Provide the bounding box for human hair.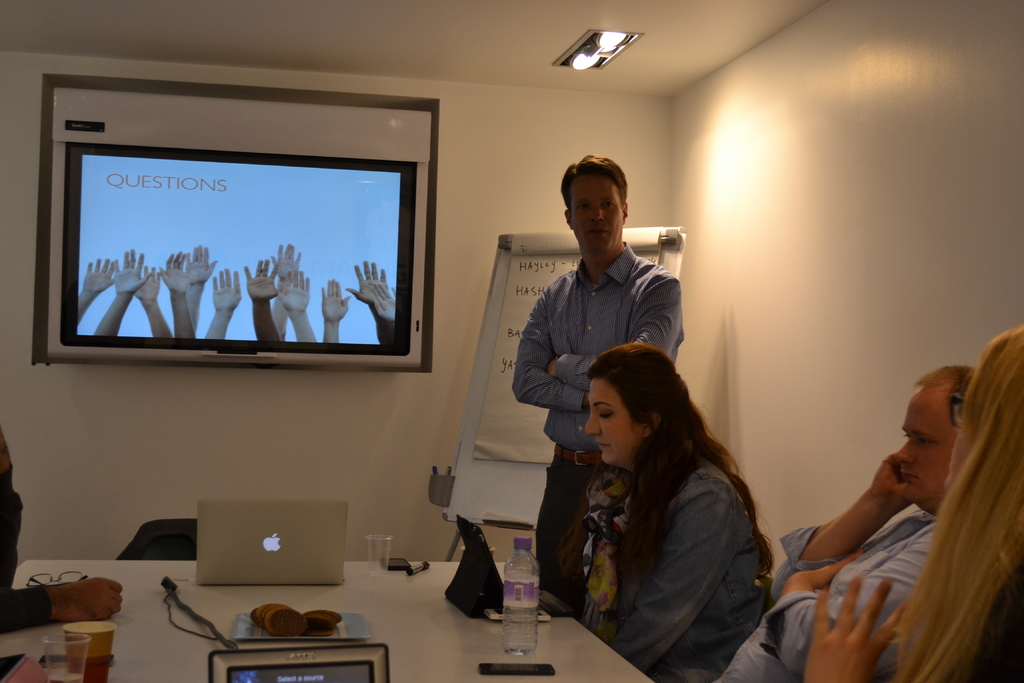
<region>886, 327, 1023, 682</region>.
